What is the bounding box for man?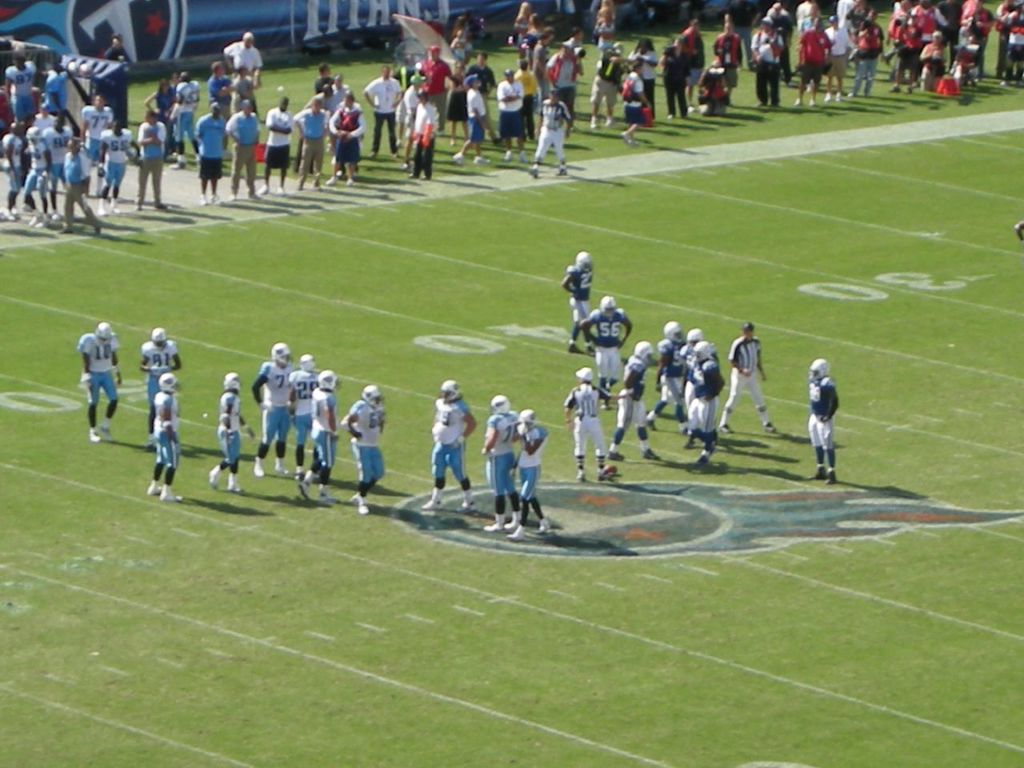
306, 79, 326, 106.
